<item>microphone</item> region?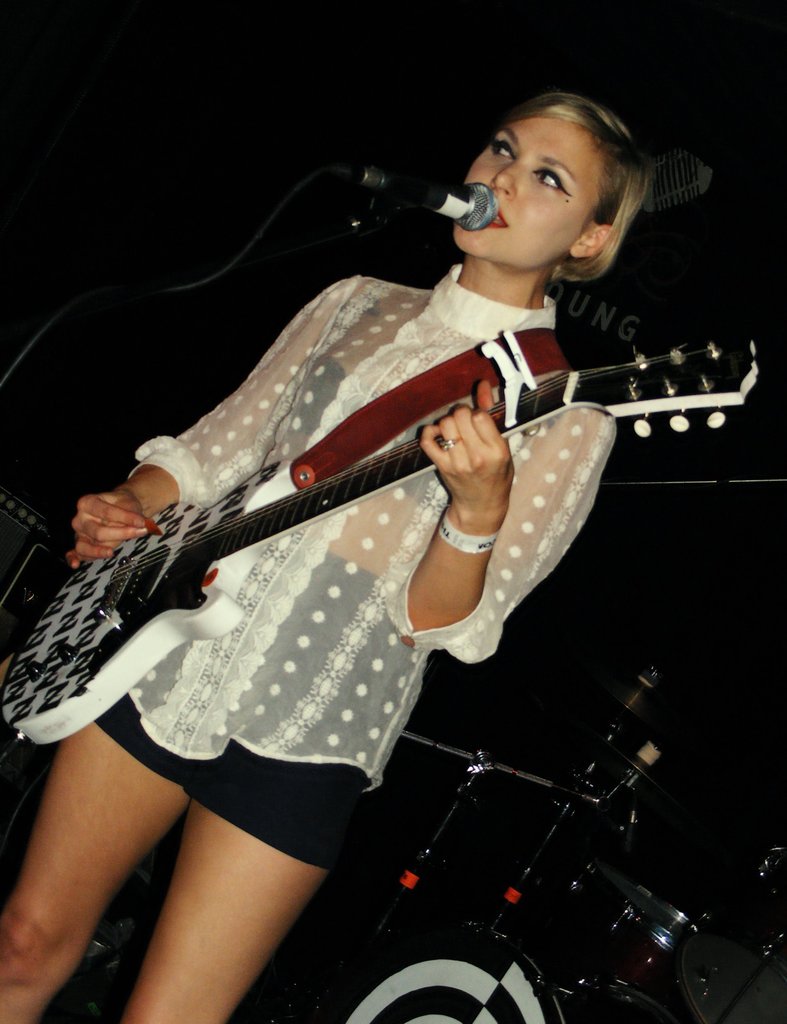
<box>283,143,528,253</box>
